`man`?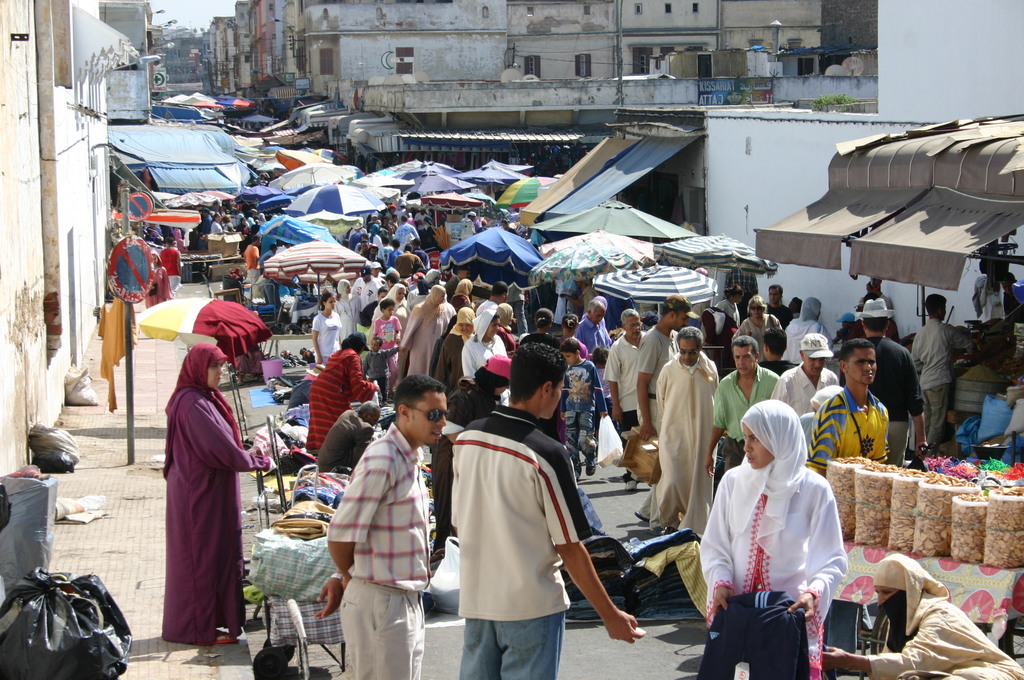
703:336:780:476
